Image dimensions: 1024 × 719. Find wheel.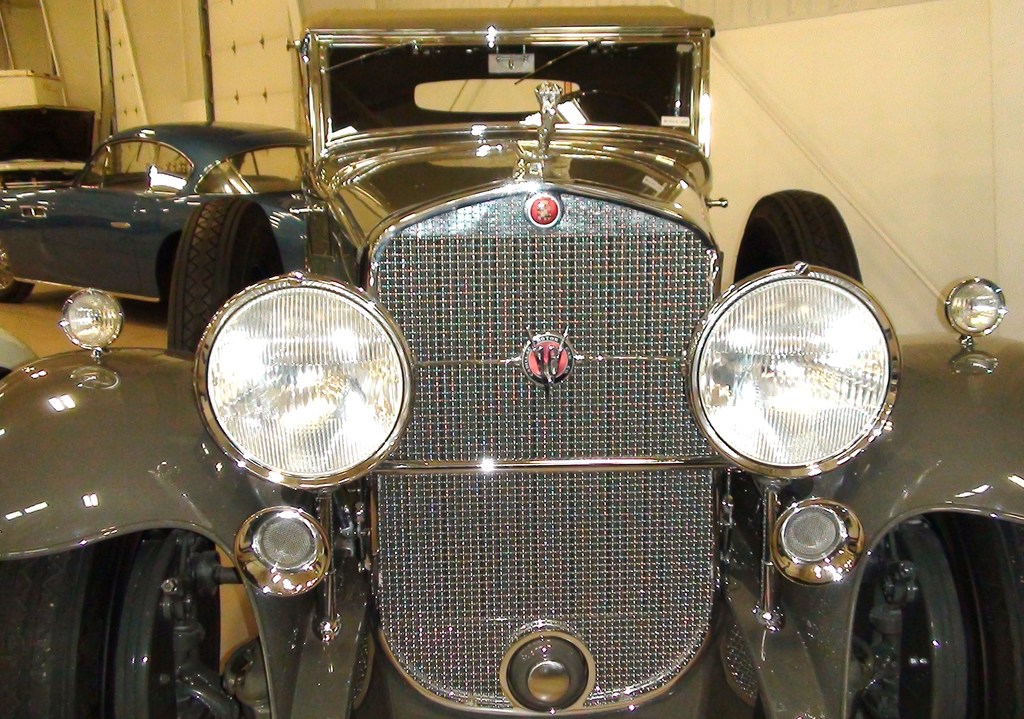
rect(0, 244, 33, 304).
